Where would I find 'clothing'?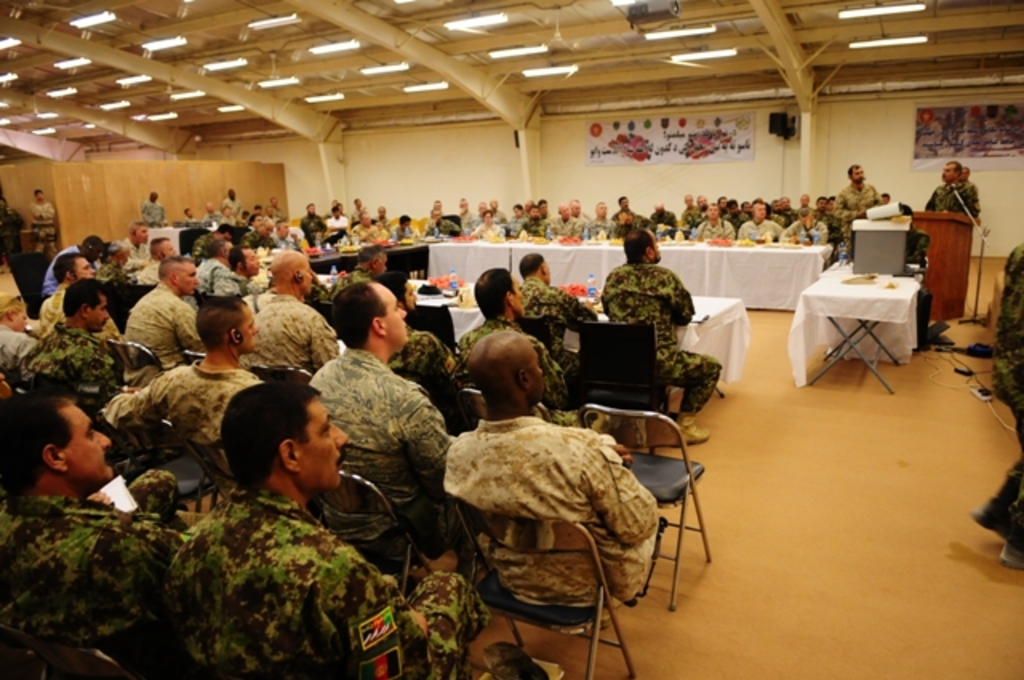
At <bbox>467, 211, 499, 234</bbox>.
